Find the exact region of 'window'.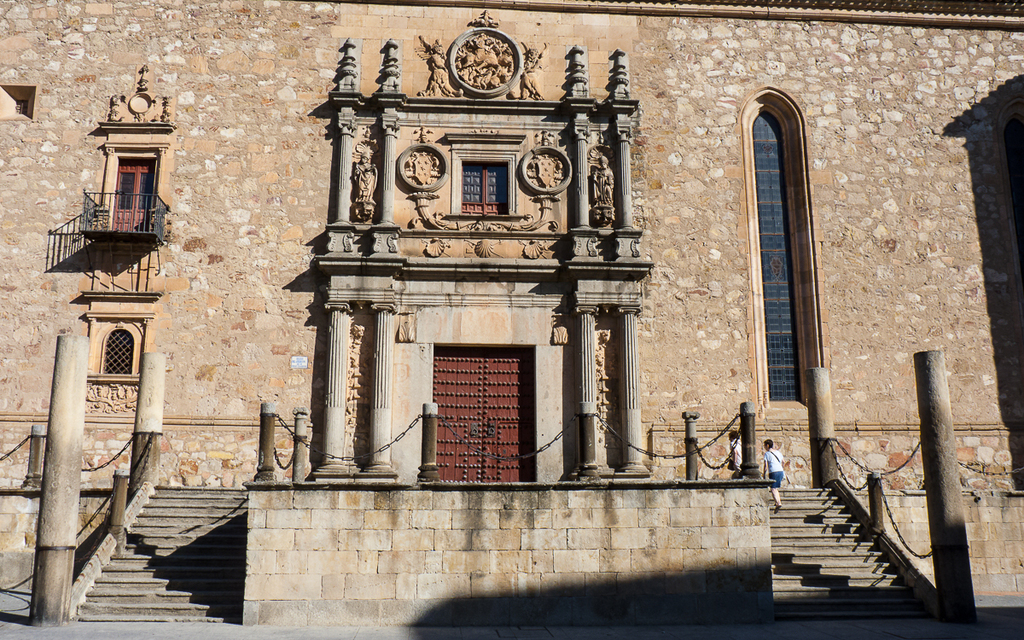
Exact region: {"x1": 92, "y1": 140, "x2": 172, "y2": 241}.
